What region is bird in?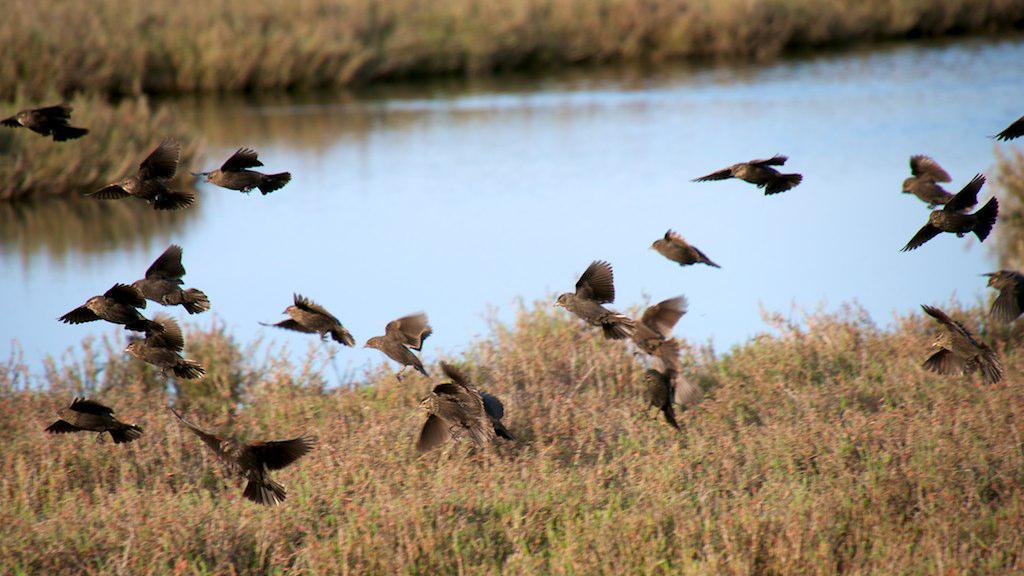
box=[414, 353, 515, 449].
